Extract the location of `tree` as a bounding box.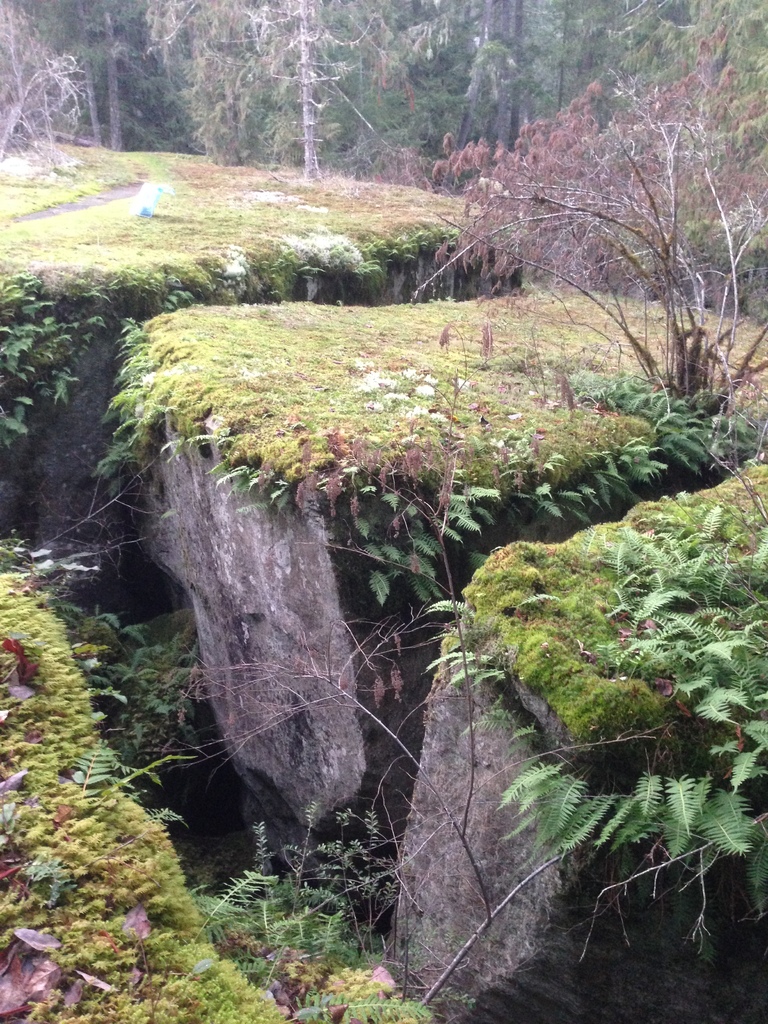
390/68/744/432.
